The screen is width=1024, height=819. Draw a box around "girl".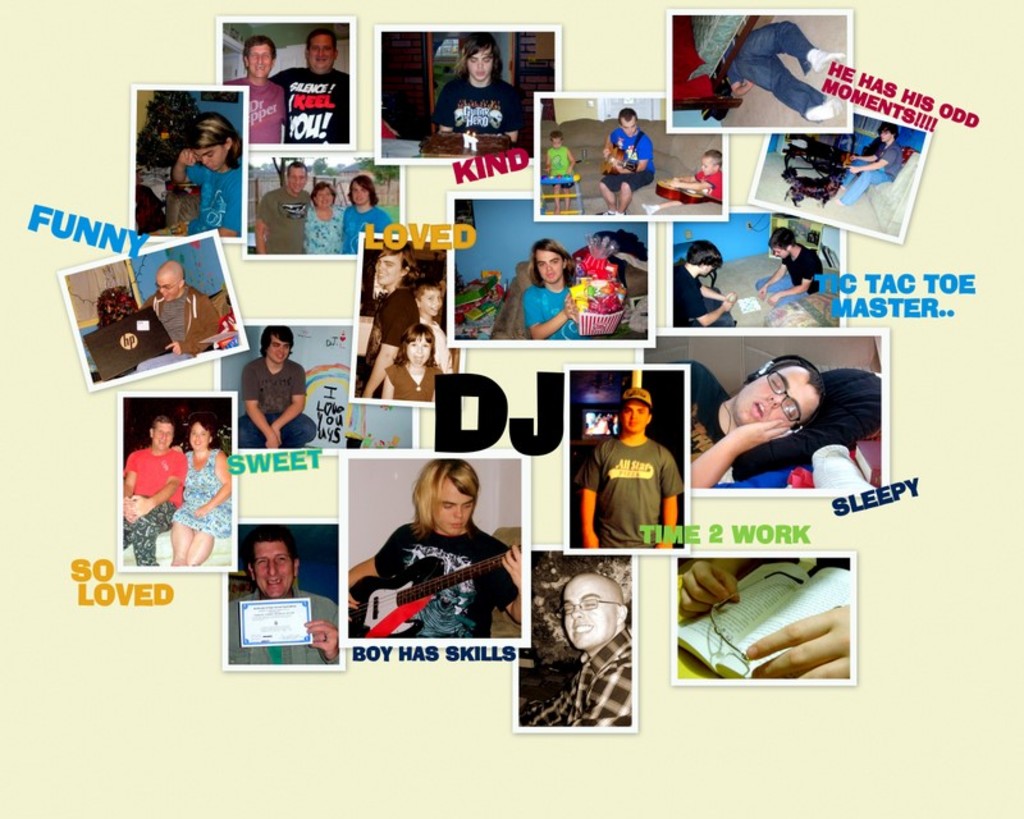
bbox(169, 107, 238, 239).
